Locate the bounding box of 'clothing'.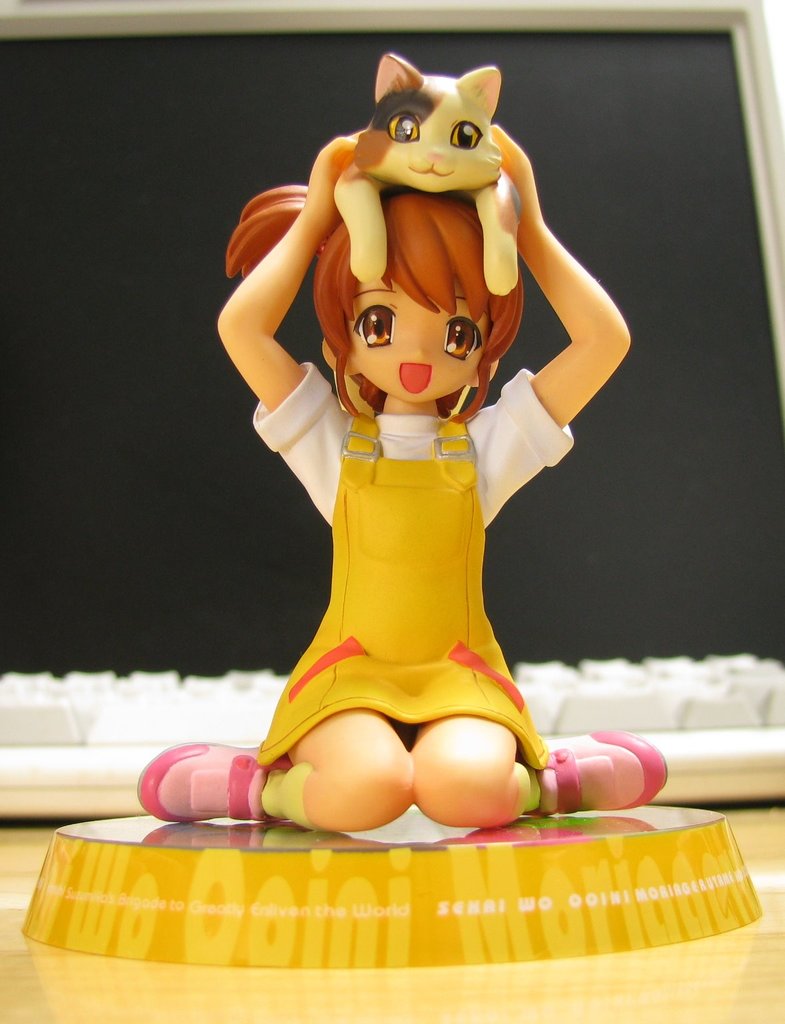
Bounding box: bbox=[227, 281, 577, 793].
